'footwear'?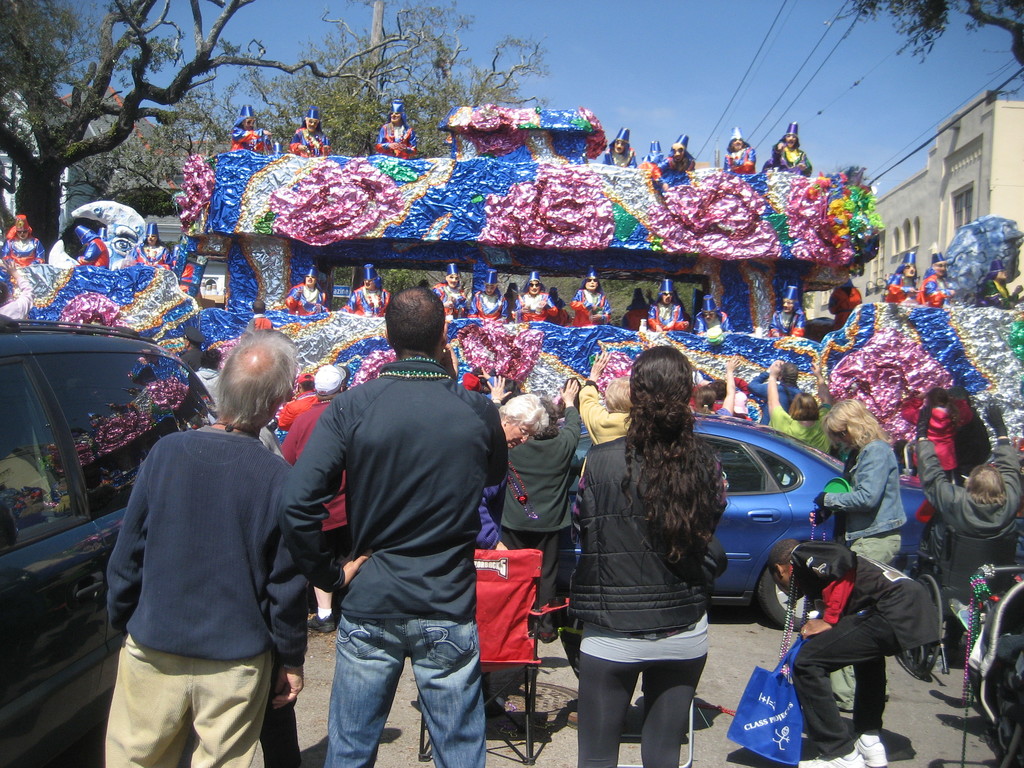
x1=832 y1=692 x2=863 y2=715
